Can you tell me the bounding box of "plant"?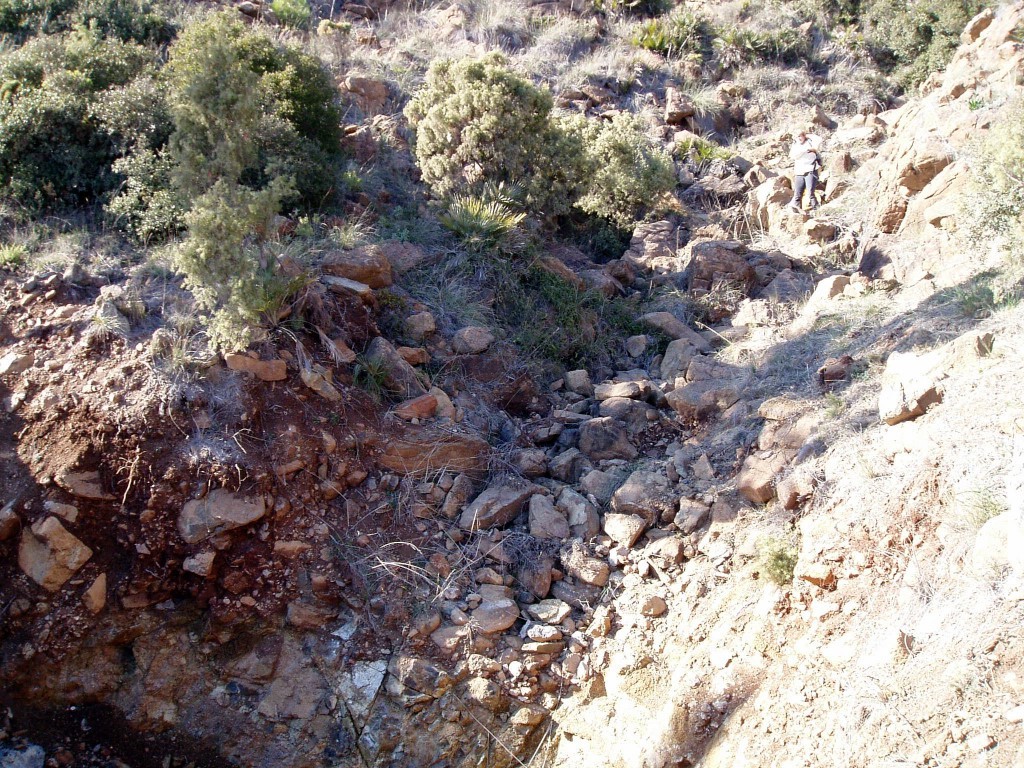
{"left": 762, "top": 546, "right": 789, "bottom": 587}.
